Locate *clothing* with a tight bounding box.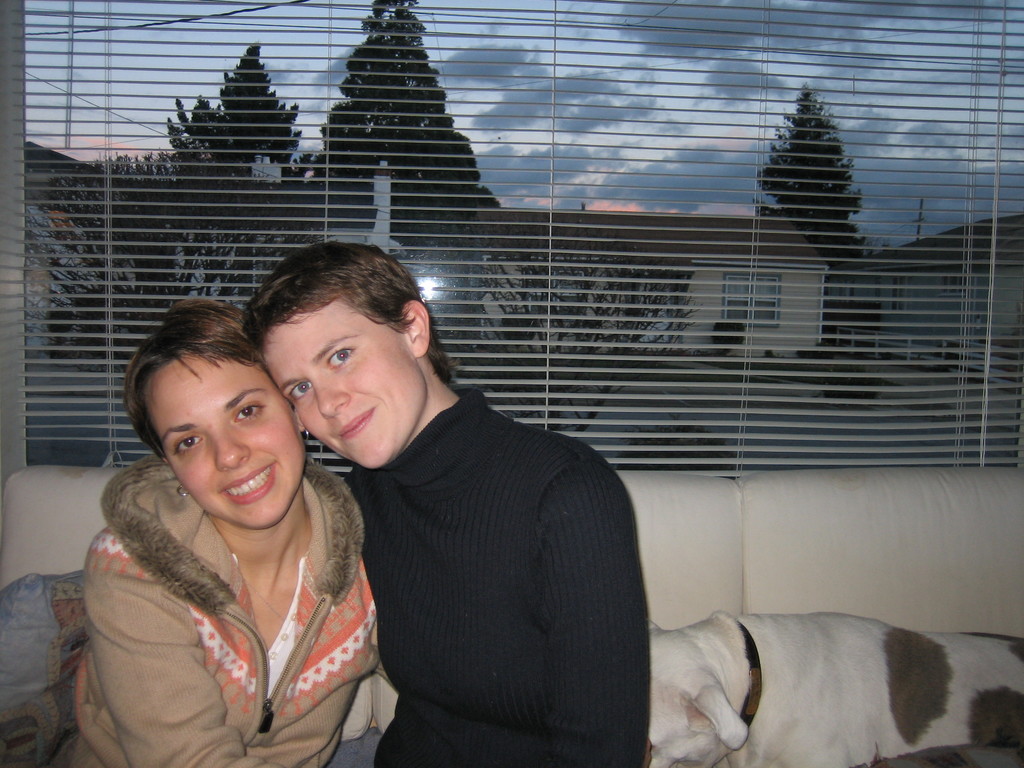
[x1=57, y1=451, x2=390, y2=767].
